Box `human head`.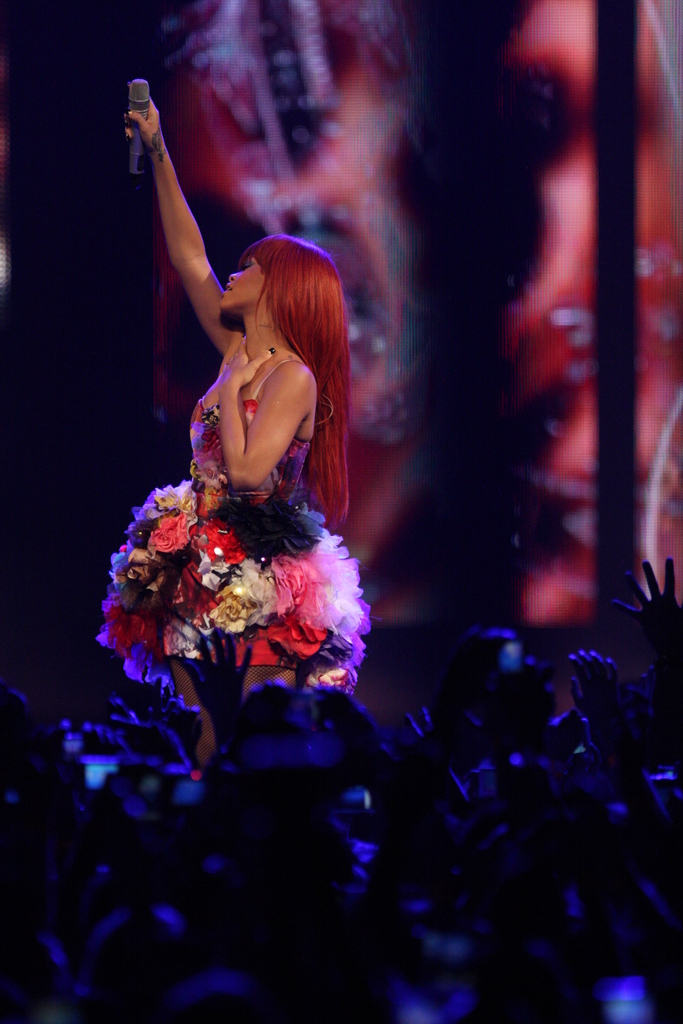
Rect(210, 225, 356, 523).
